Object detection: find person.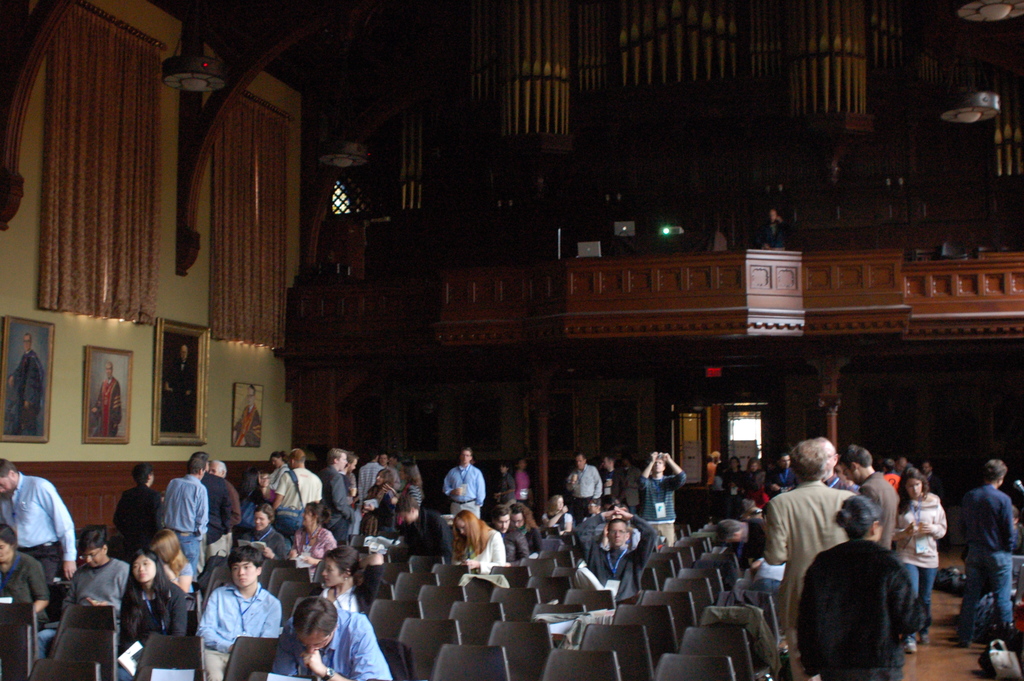
(150, 463, 212, 591).
